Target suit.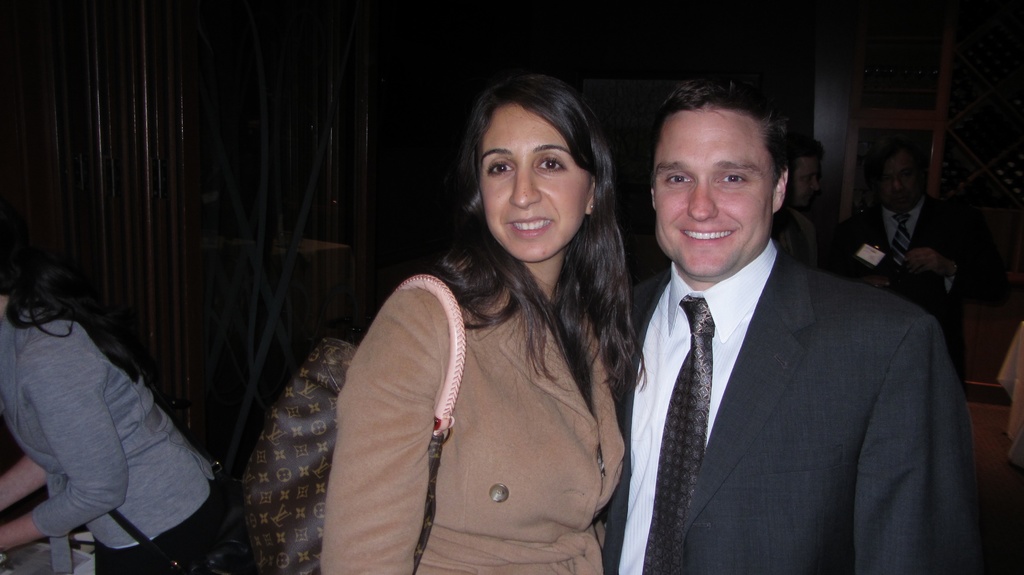
Target region: 608/126/979/574.
